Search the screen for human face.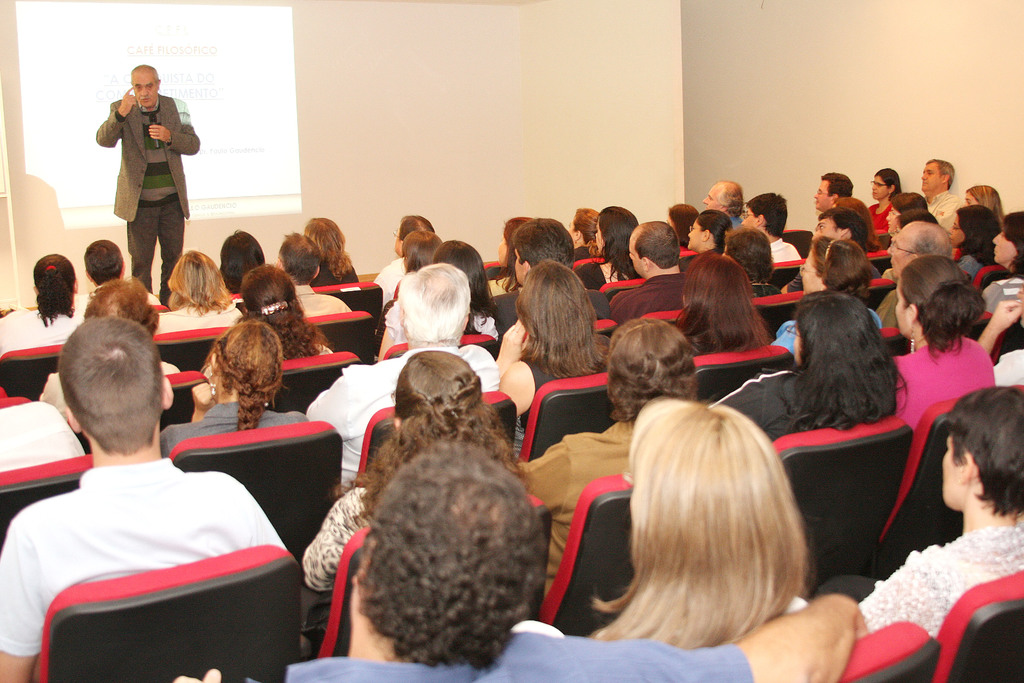
Found at (993,229,1016,266).
